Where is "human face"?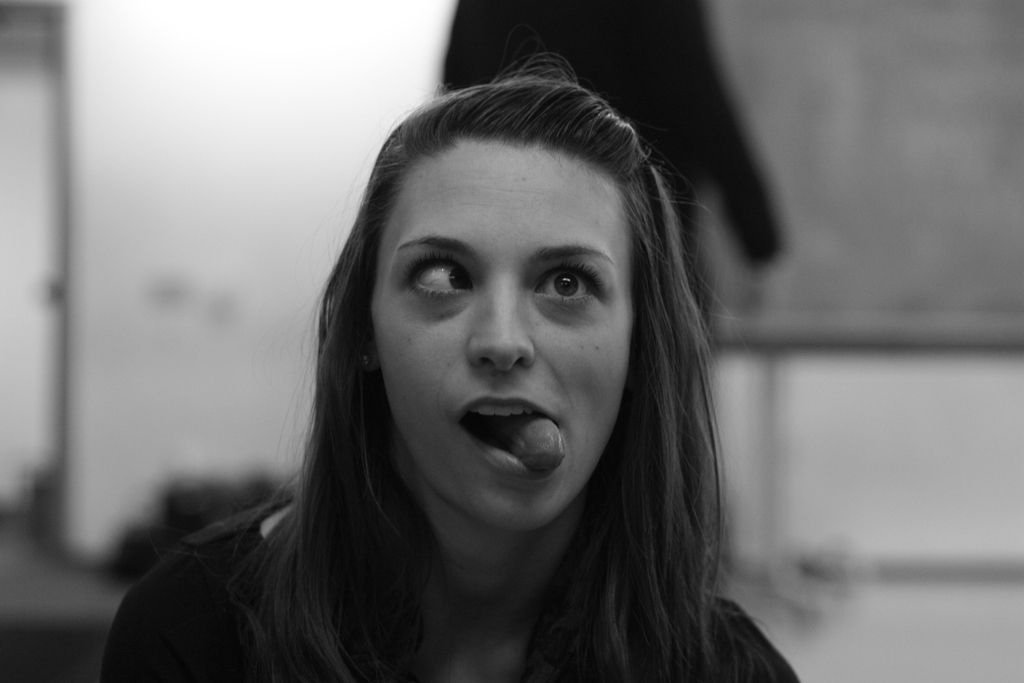
371/144/637/534.
